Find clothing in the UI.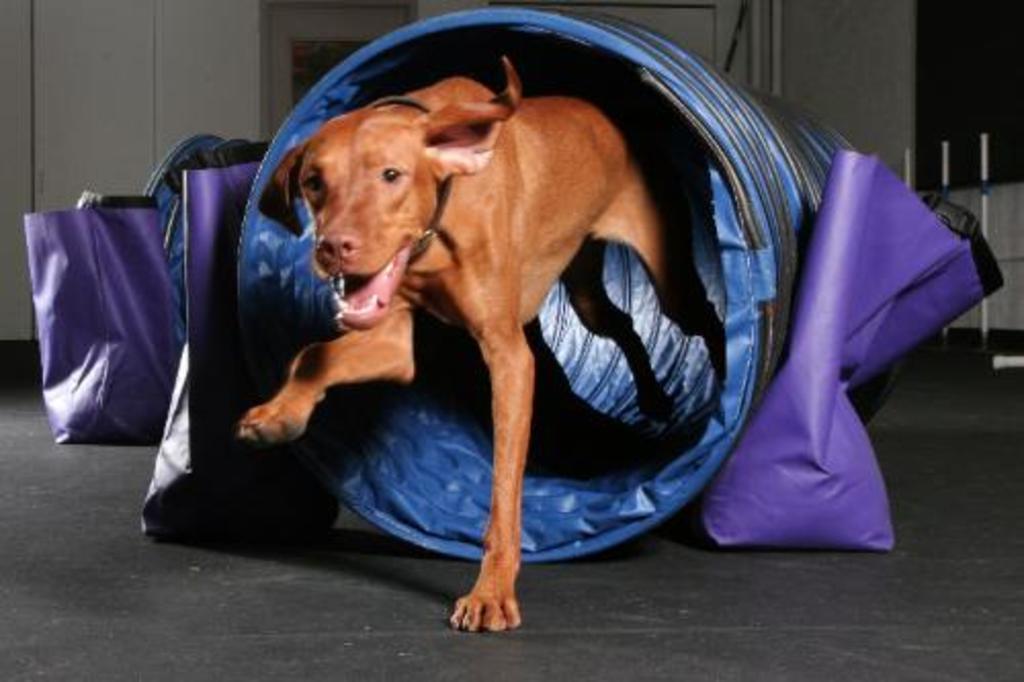
UI element at {"x1": 731, "y1": 139, "x2": 1010, "y2": 543}.
